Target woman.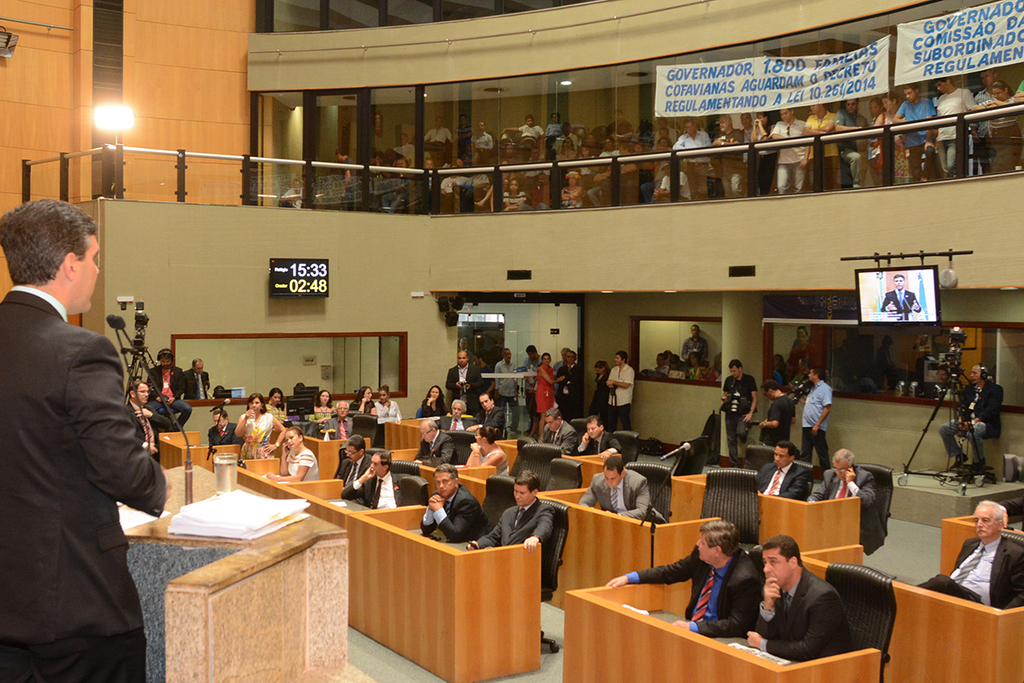
Target region: BBox(266, 424, 315, 483).
